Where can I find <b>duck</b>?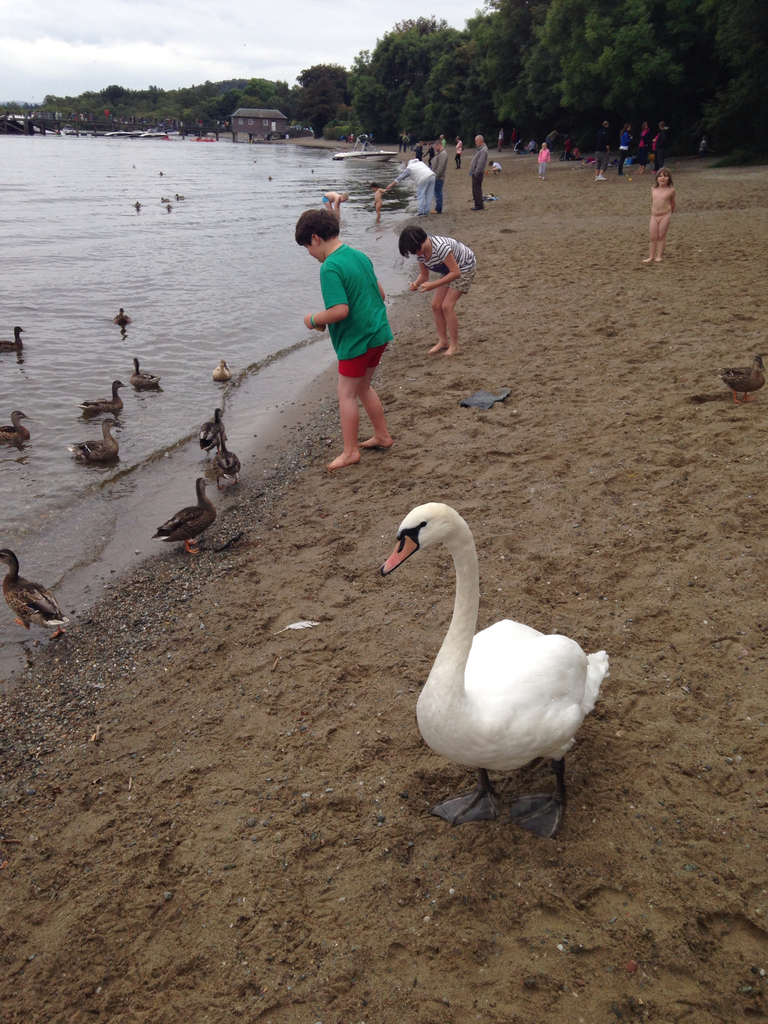
You can find it at x1=386 y1=493 x2=627 y2=828.
